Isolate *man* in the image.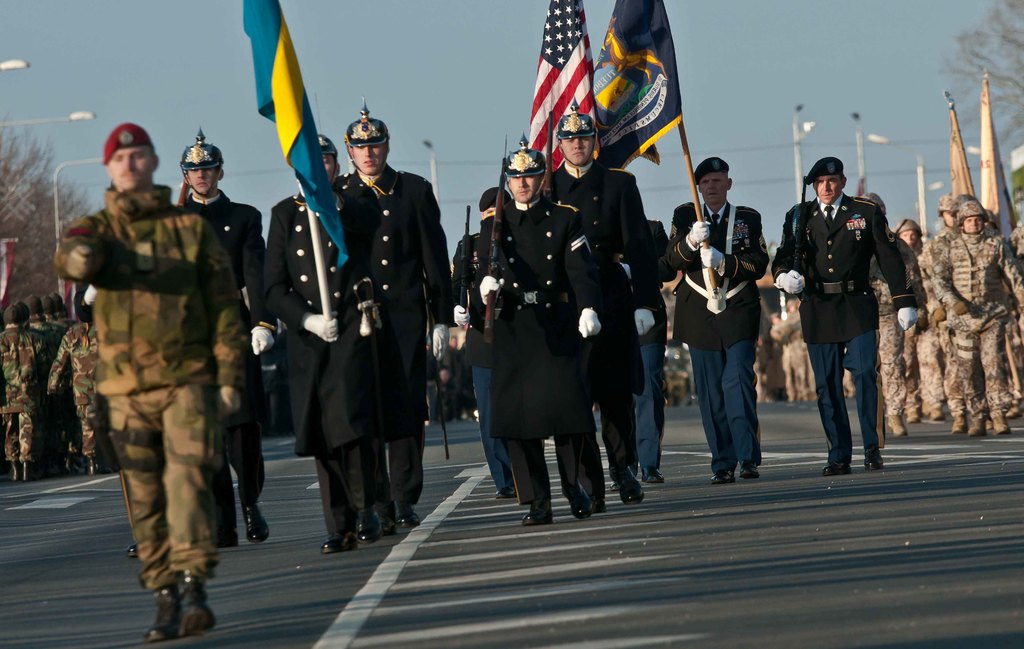
Isolated region: <box>171,127,278,549</box>.
